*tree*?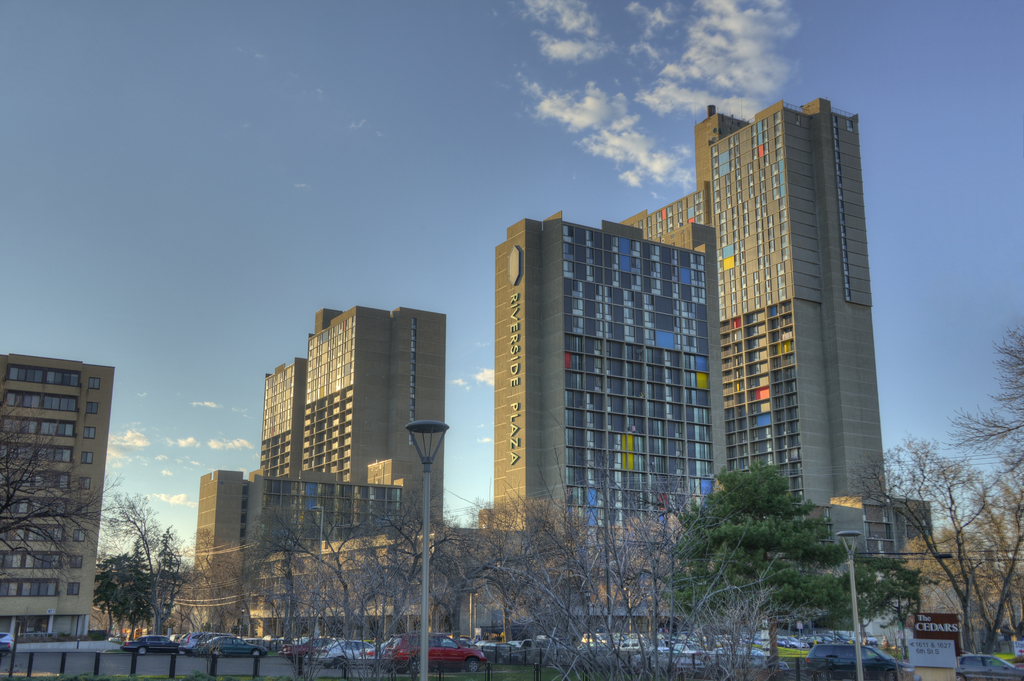
box=[81, 556, 180, 639]
